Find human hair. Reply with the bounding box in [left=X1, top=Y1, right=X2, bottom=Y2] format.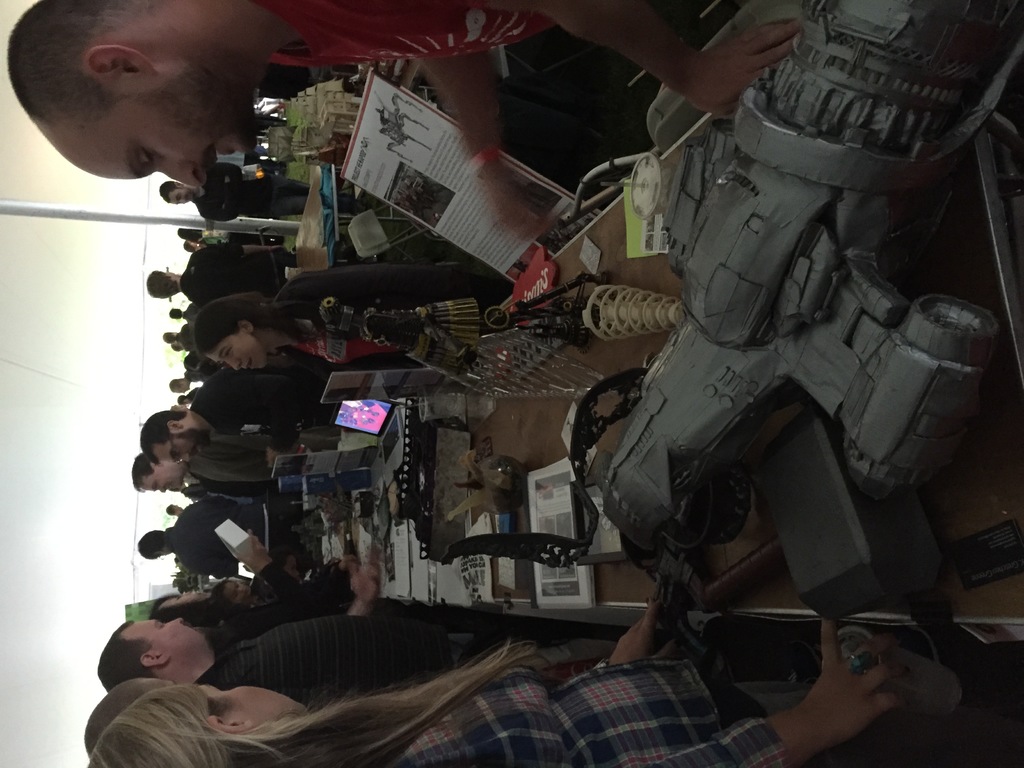
[left=6, top=0, right=161, bottom=125].
